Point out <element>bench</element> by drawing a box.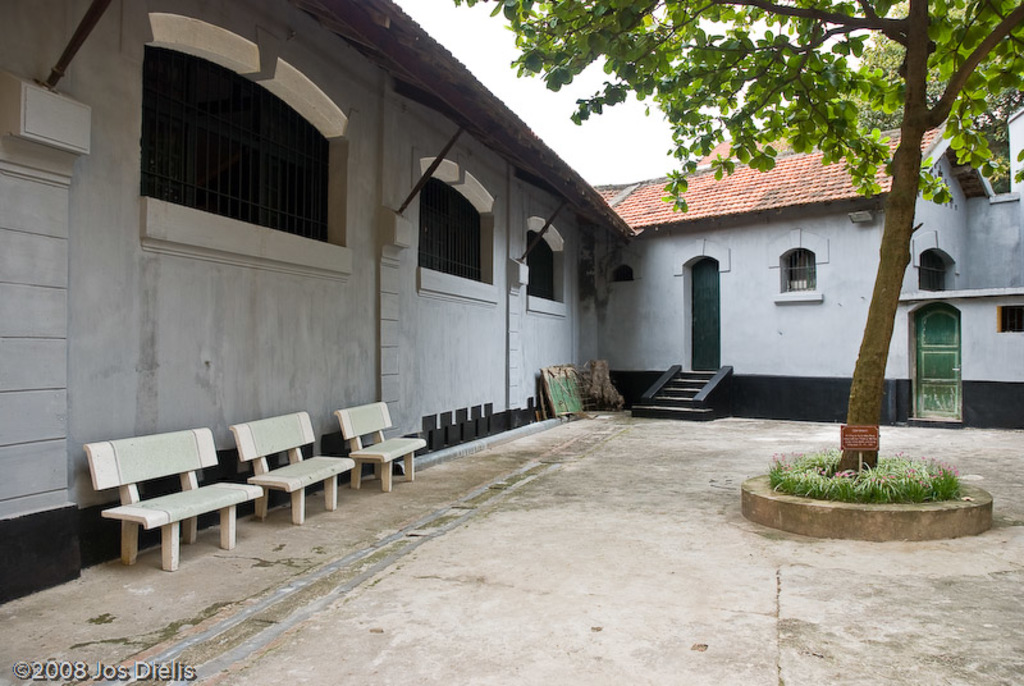
BBox(326, 402, 430, 495).
